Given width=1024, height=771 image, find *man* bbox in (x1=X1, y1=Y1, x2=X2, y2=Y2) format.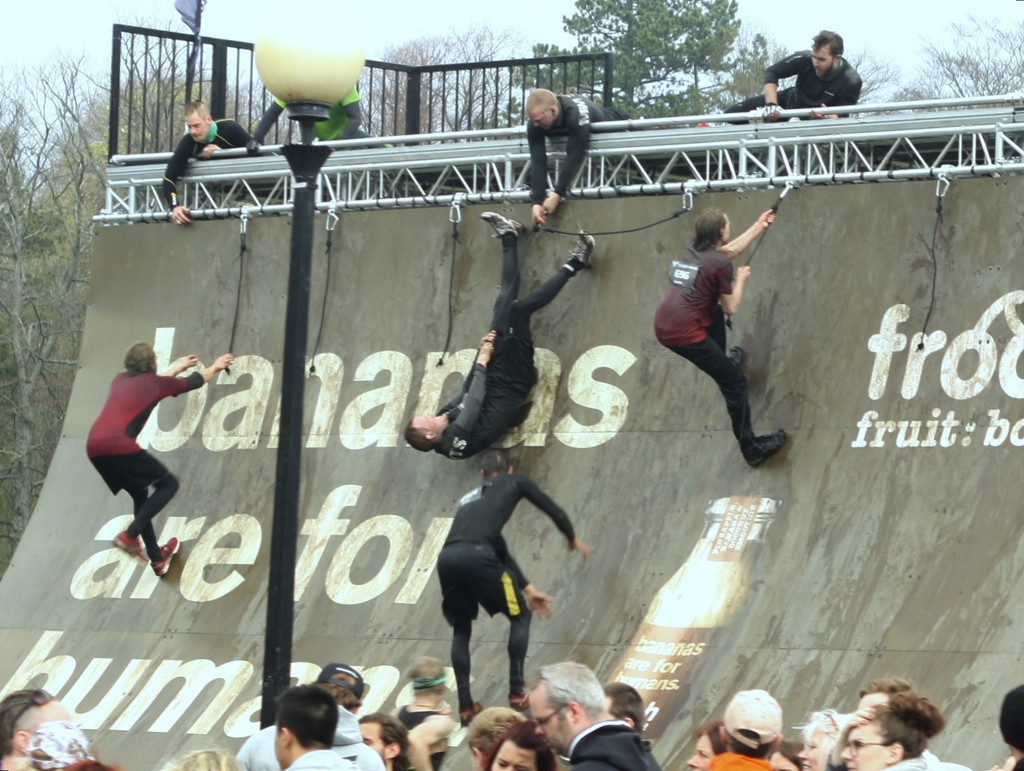
(x1=236, y1=654, x2=372, y2=770).
